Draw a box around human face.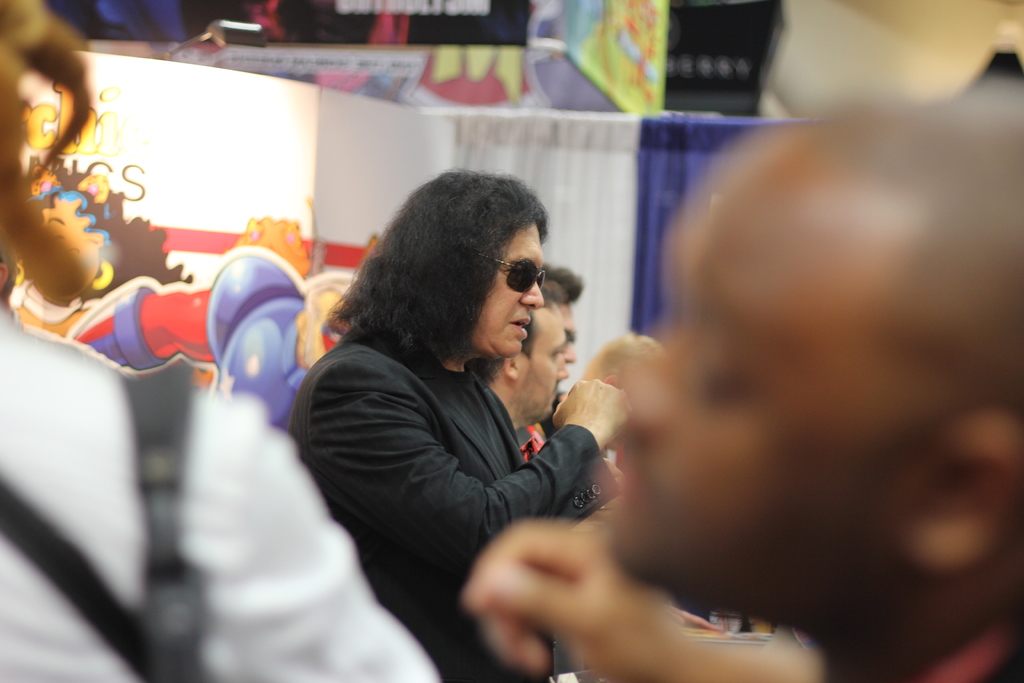
(619, 212, 946, 595).
